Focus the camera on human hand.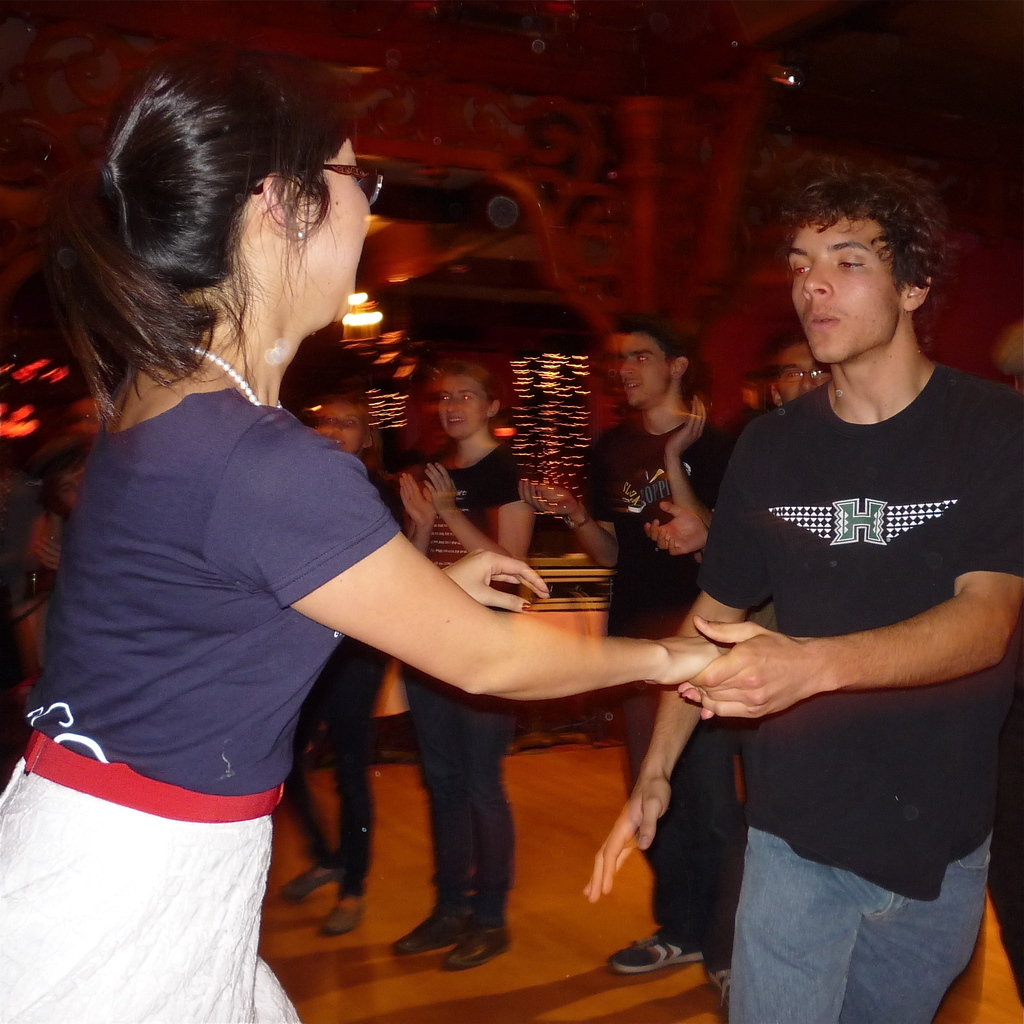
Focus region: [644, 632, 739, 687].
